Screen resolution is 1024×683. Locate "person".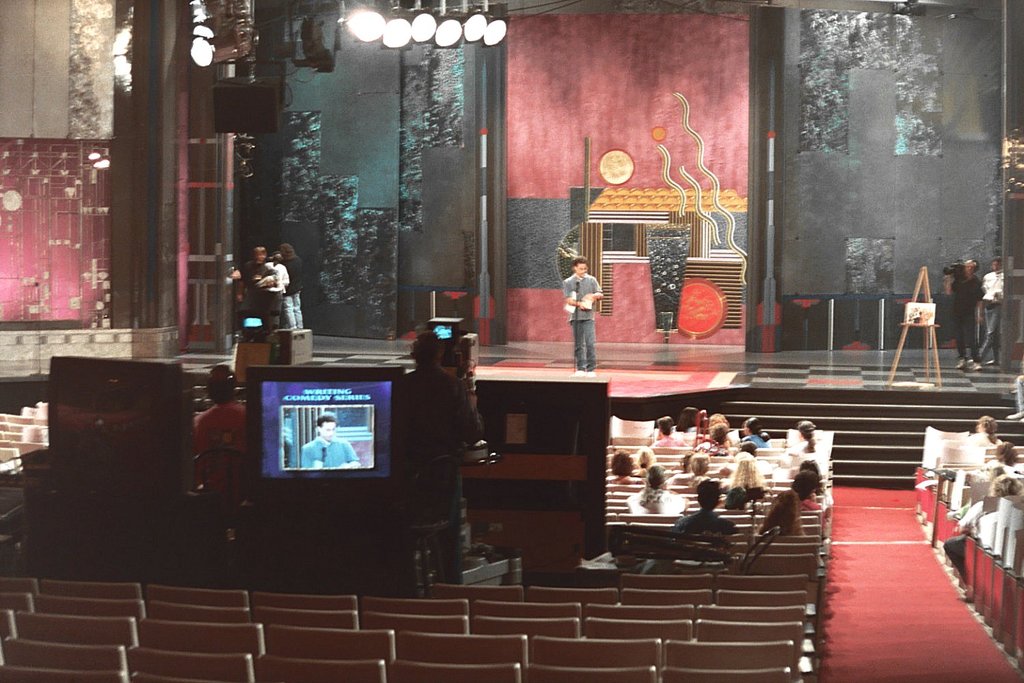
left=625, top=467, right=689, bottom=516.
